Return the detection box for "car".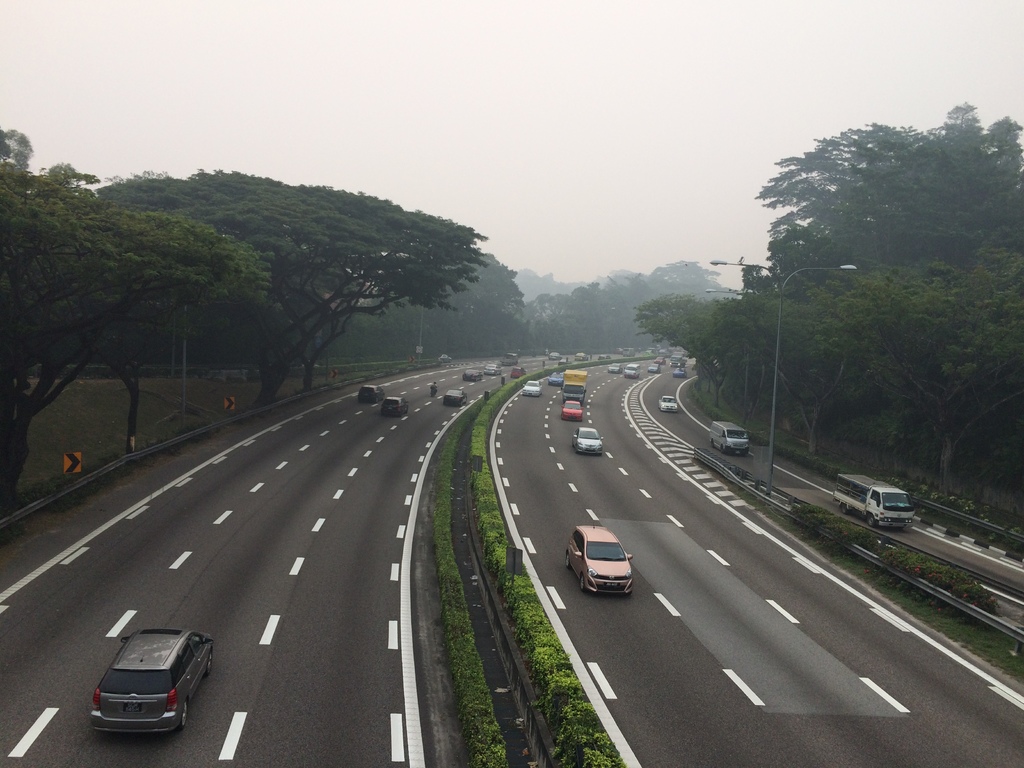
[x1=596, y1=355, x2=611, y2=360].
